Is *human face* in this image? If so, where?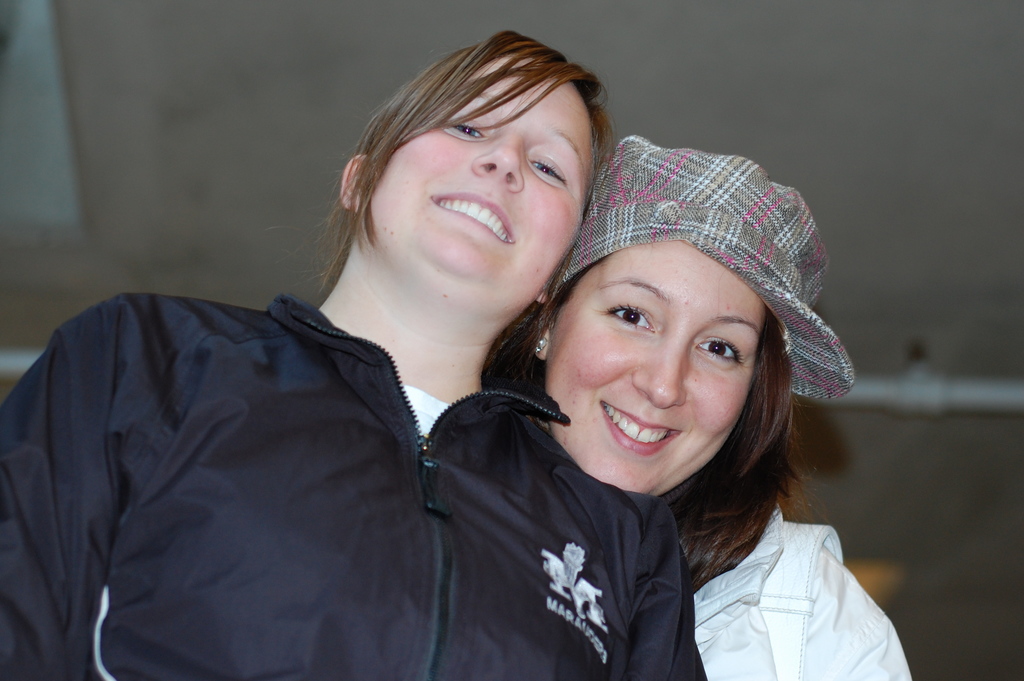
Yes, at 376, 56, 604, 318.
